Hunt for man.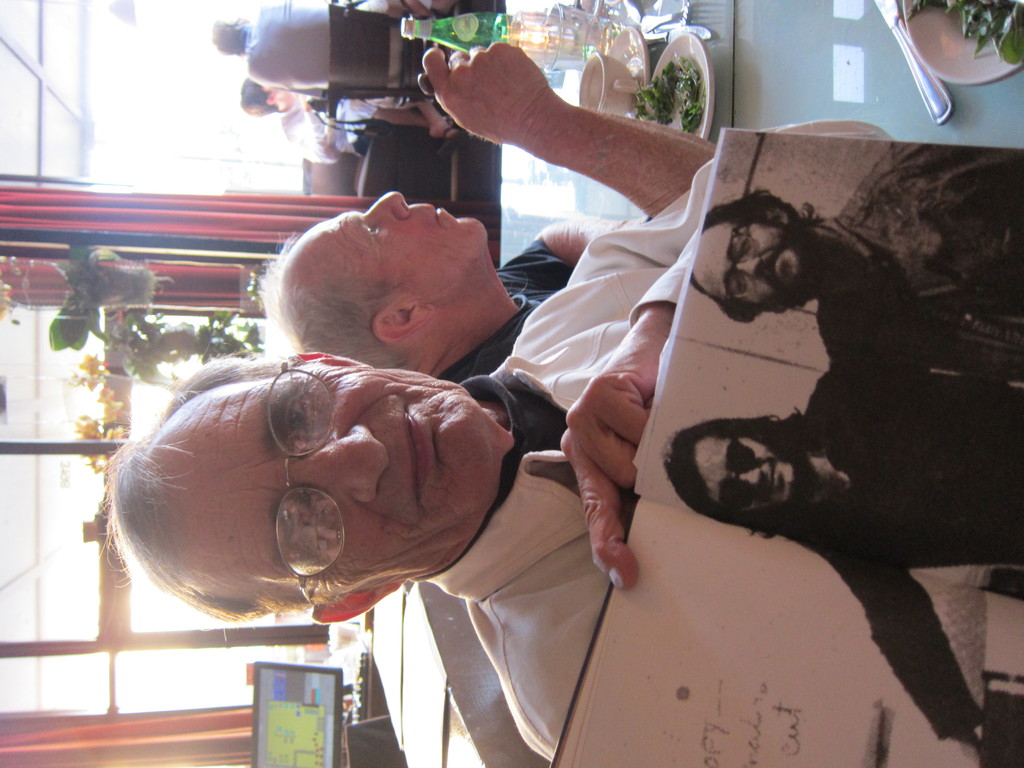
Hunted down at x1=672 y1=145 x2=1023 y2=407.
